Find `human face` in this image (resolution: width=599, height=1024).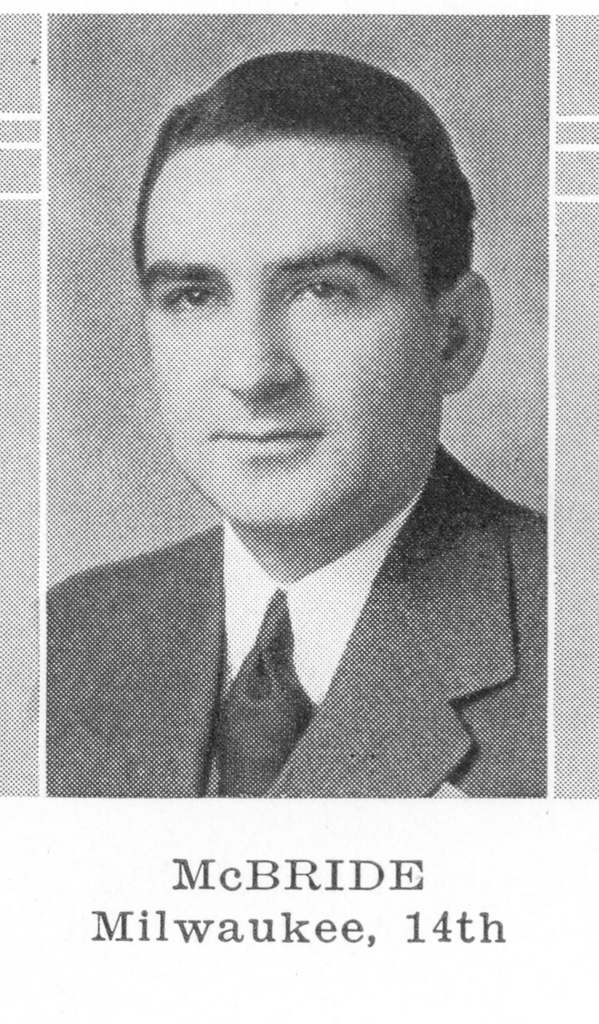
(x1=138, y1=132, x2=438, y2=533).
